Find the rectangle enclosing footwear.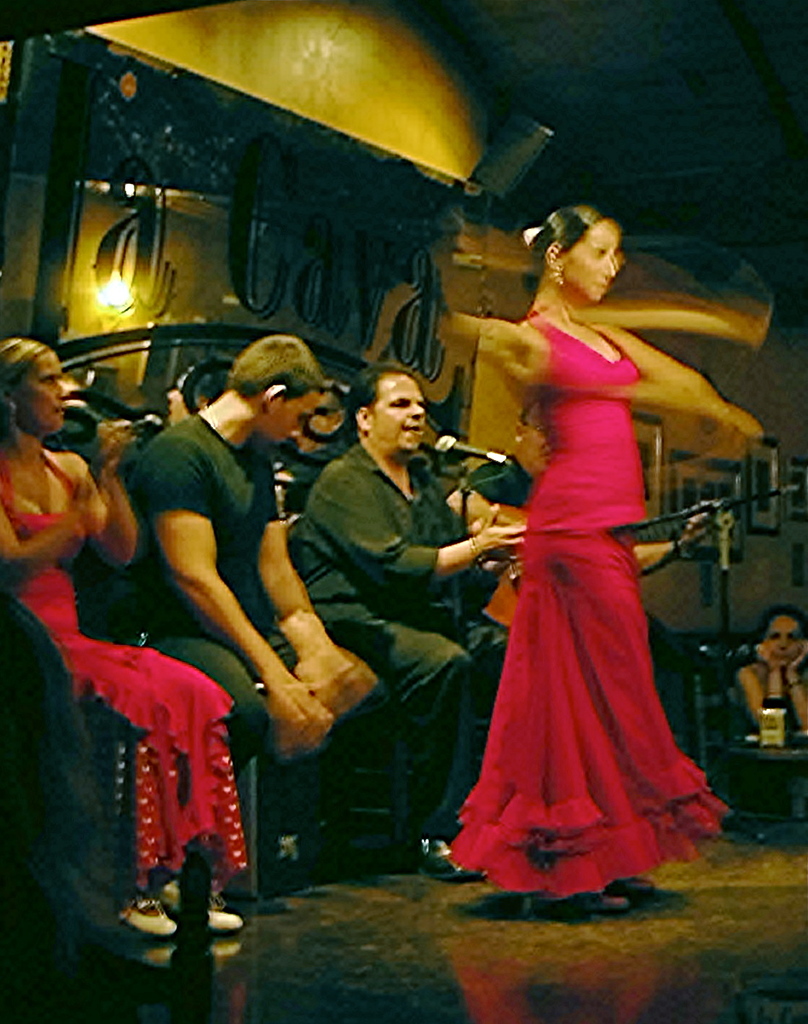
crop(125, 899, 176, 937).
